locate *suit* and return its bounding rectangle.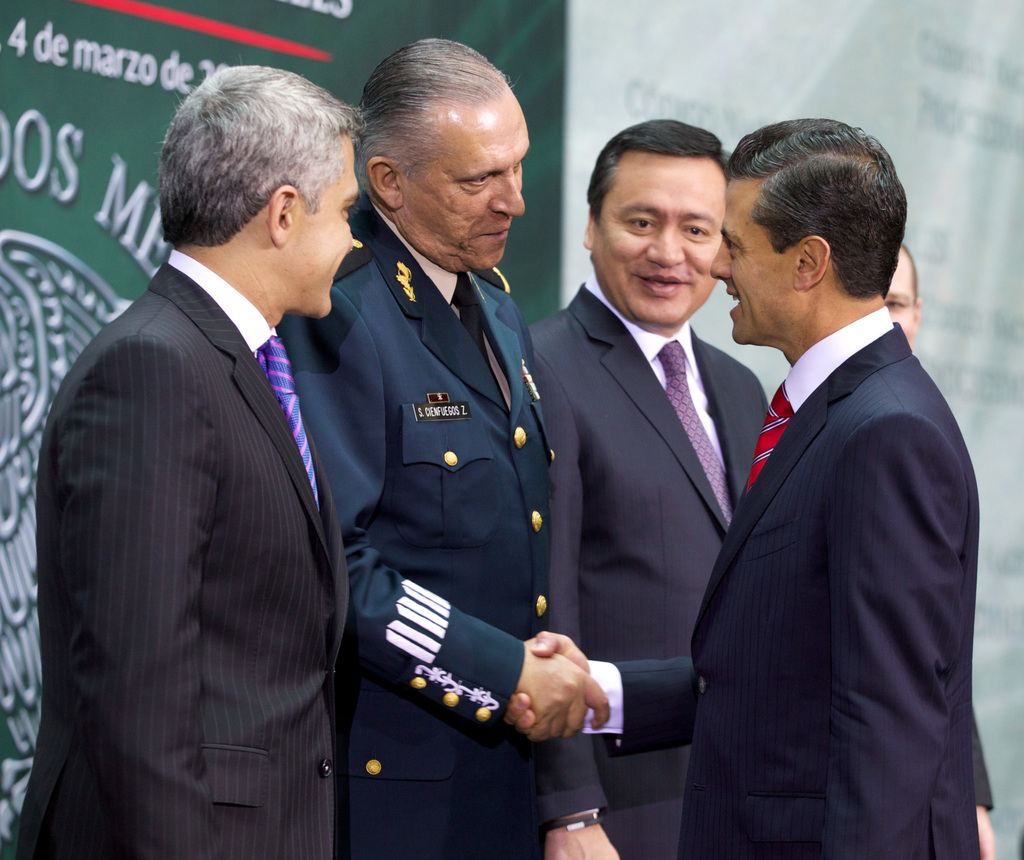
[530, 275, 771, 859].
